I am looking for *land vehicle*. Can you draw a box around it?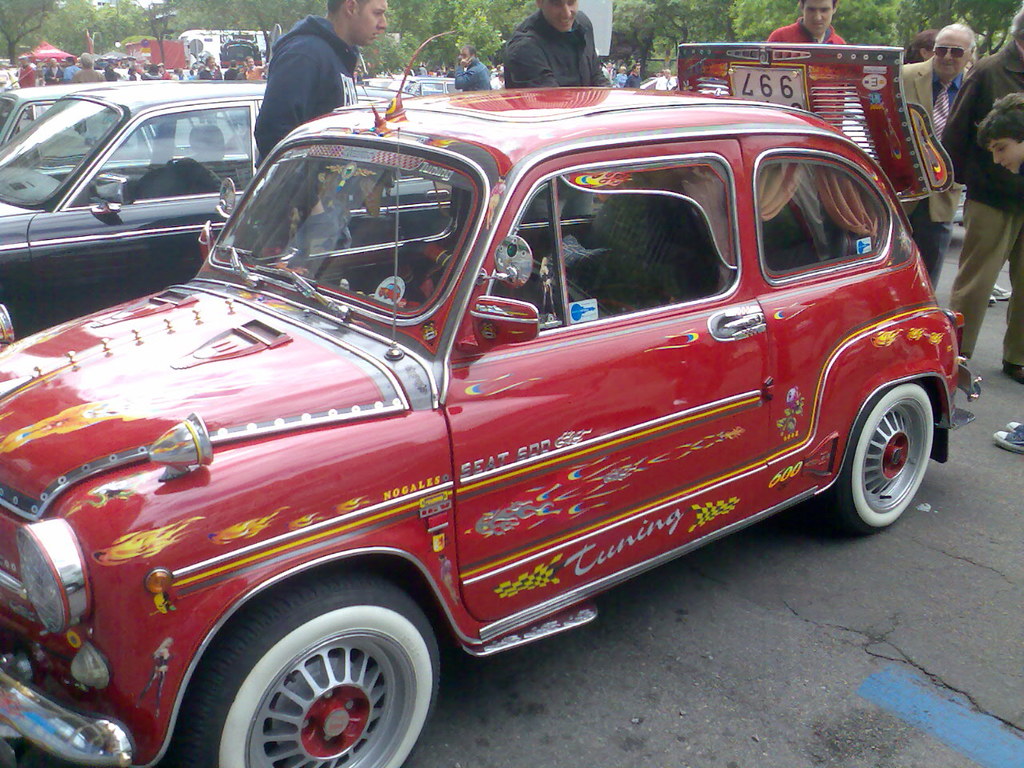
Sure, the bounding box is locate(388, 75, 463, 95).
